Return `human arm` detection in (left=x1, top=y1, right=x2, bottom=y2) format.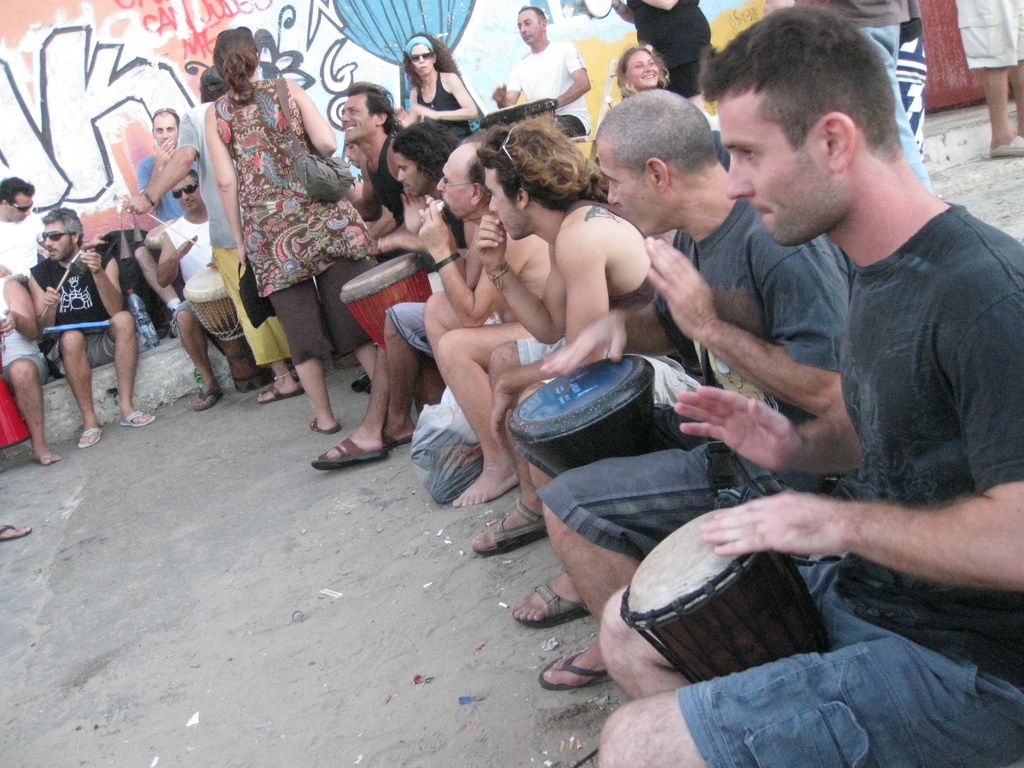
(left=36, top=214, right=49, bottom=252).
